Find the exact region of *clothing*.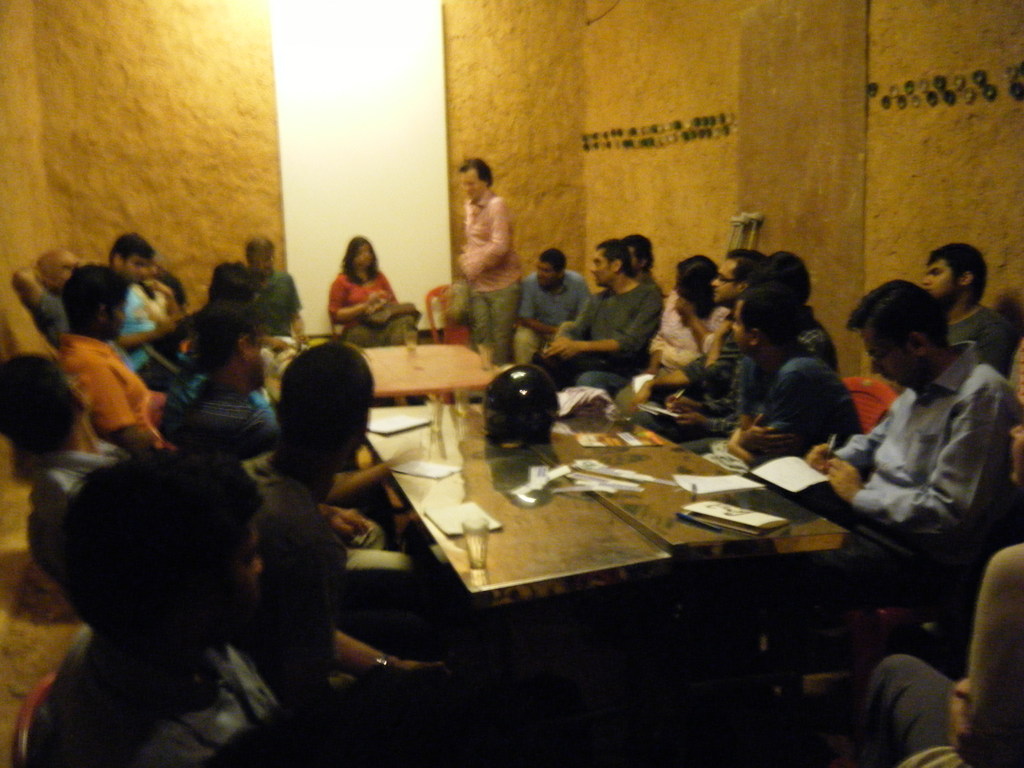
Exact region: {"left": 112, "top": 287, "right": 170, "bottom": 408}.
